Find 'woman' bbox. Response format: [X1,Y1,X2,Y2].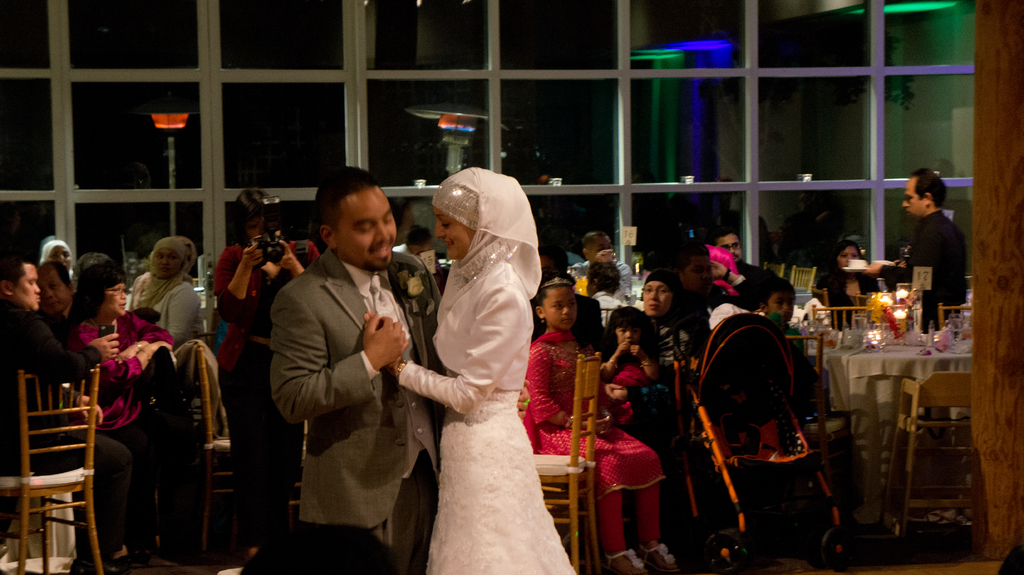
[68,267,177,566].
